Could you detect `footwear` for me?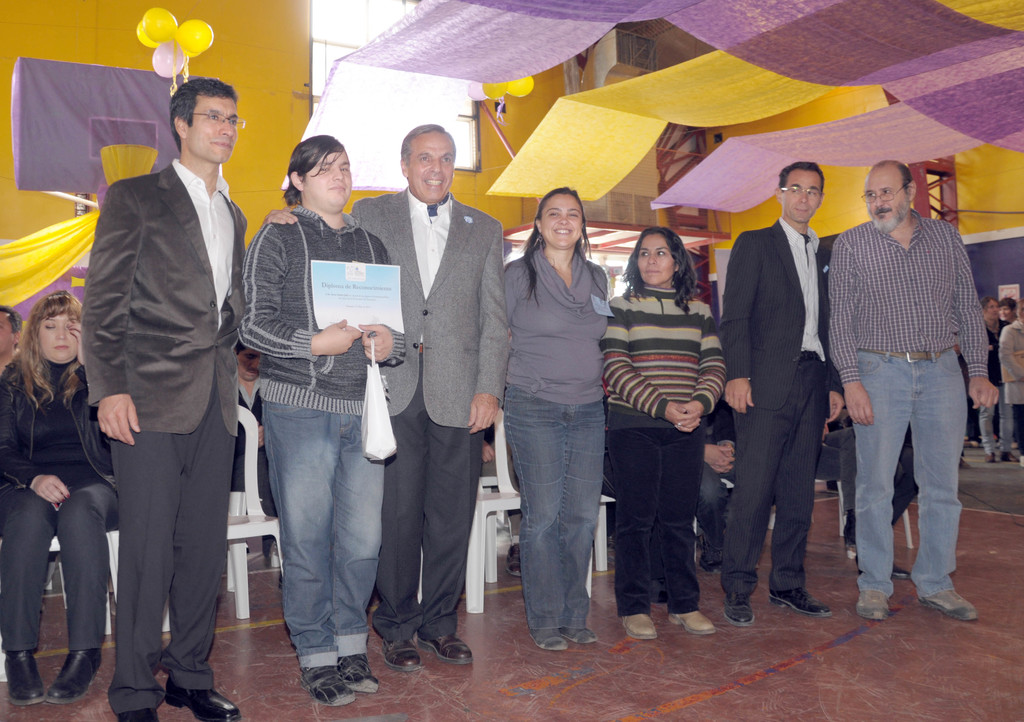
Detection result: bbox=[118, 709, 157, 721].
